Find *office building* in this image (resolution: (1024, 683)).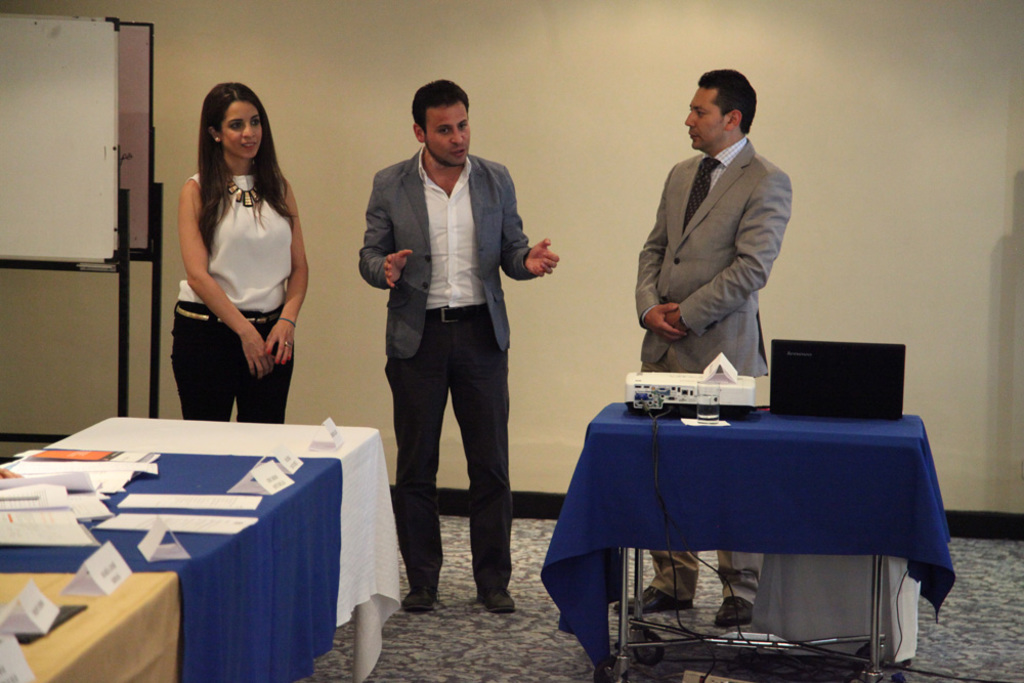
crop(0, 28, 953, 665).
